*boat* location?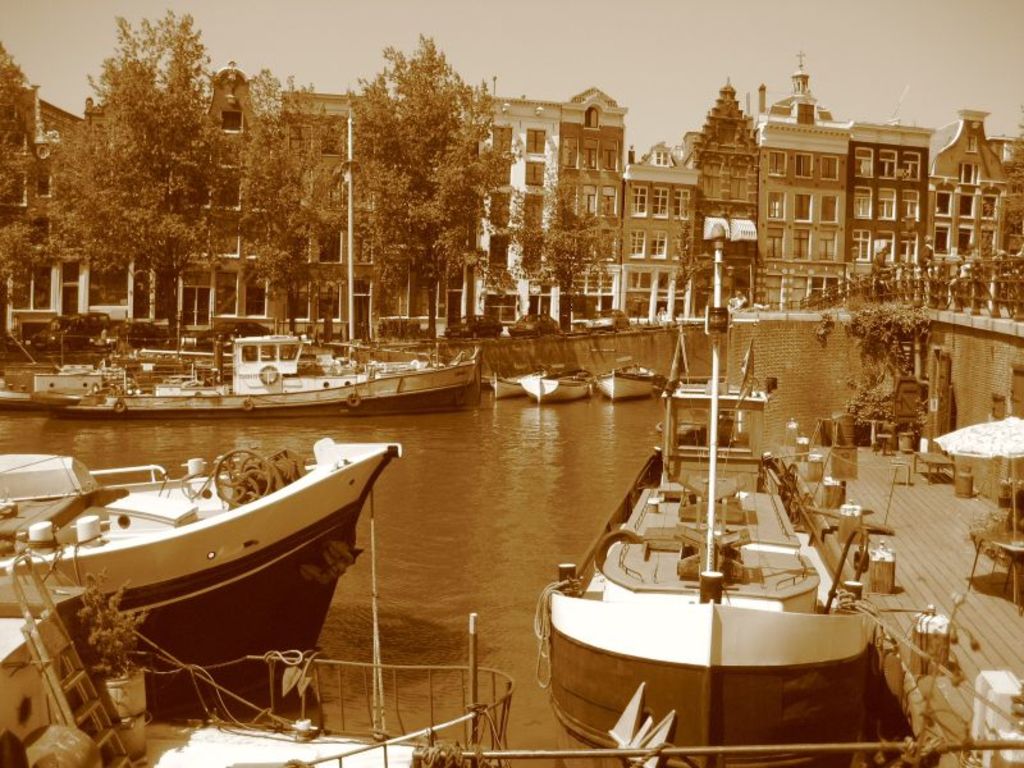
box=[56, 329, 474, 407]
